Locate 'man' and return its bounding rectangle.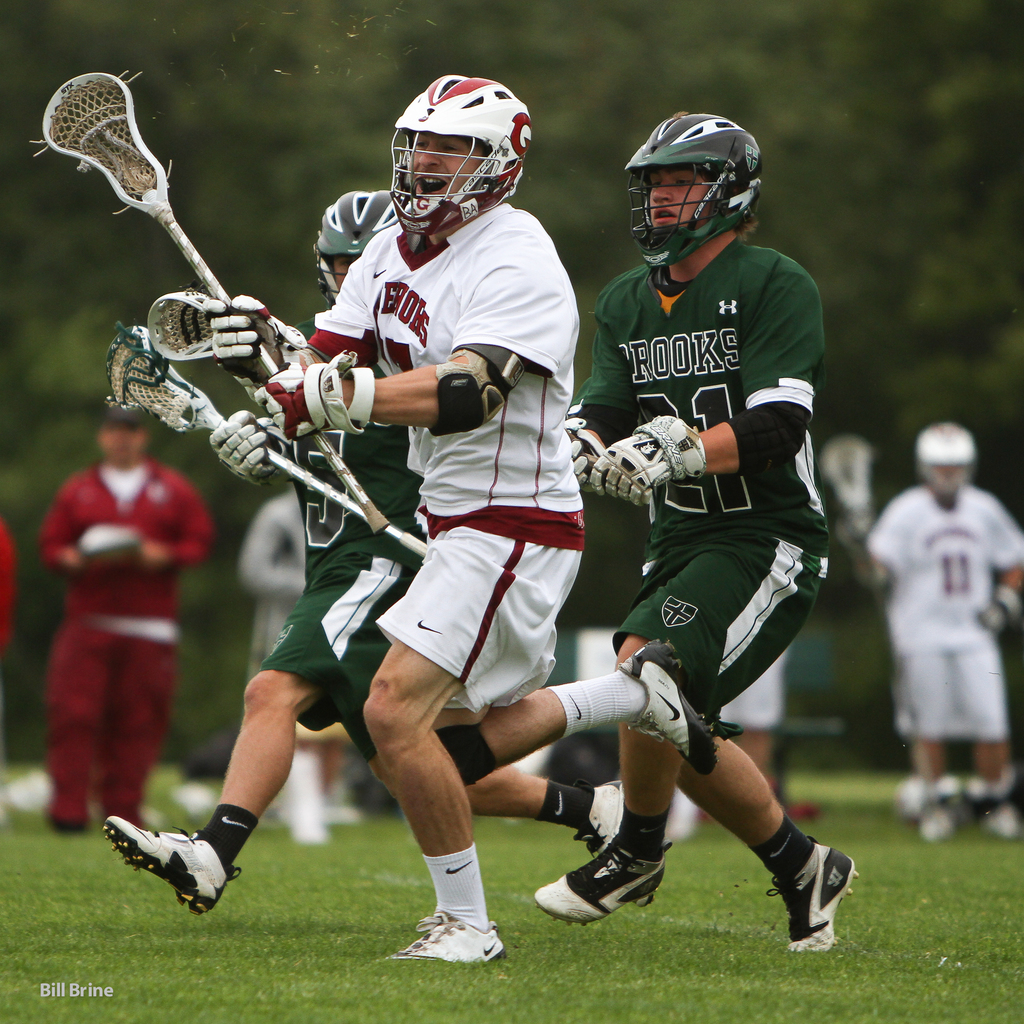
l=196, t=70, r=599, b=968.
